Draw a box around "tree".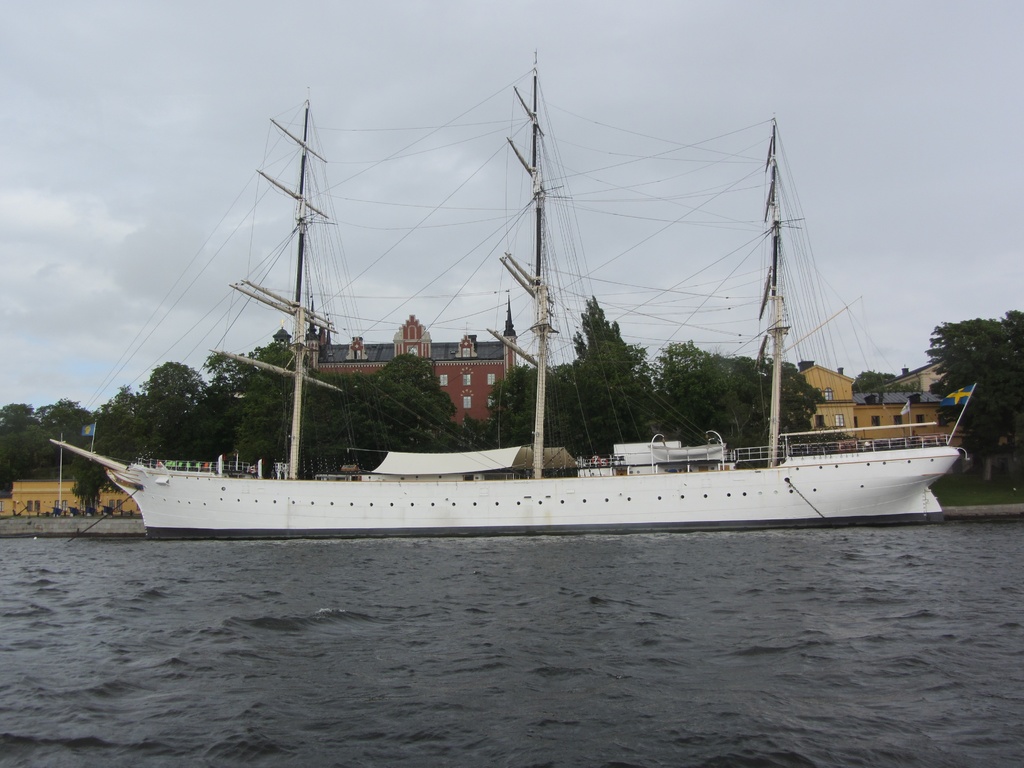
Rect(928, 308, 1023, 479).
